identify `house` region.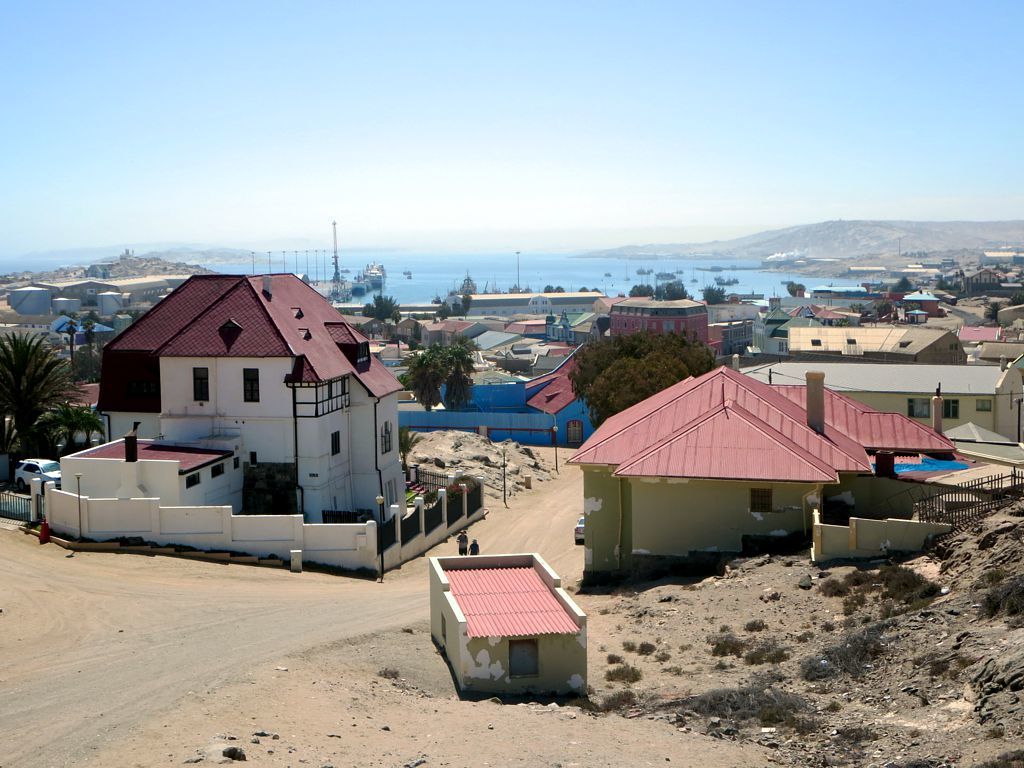
Region: rect(0, 275, 482, 577).
